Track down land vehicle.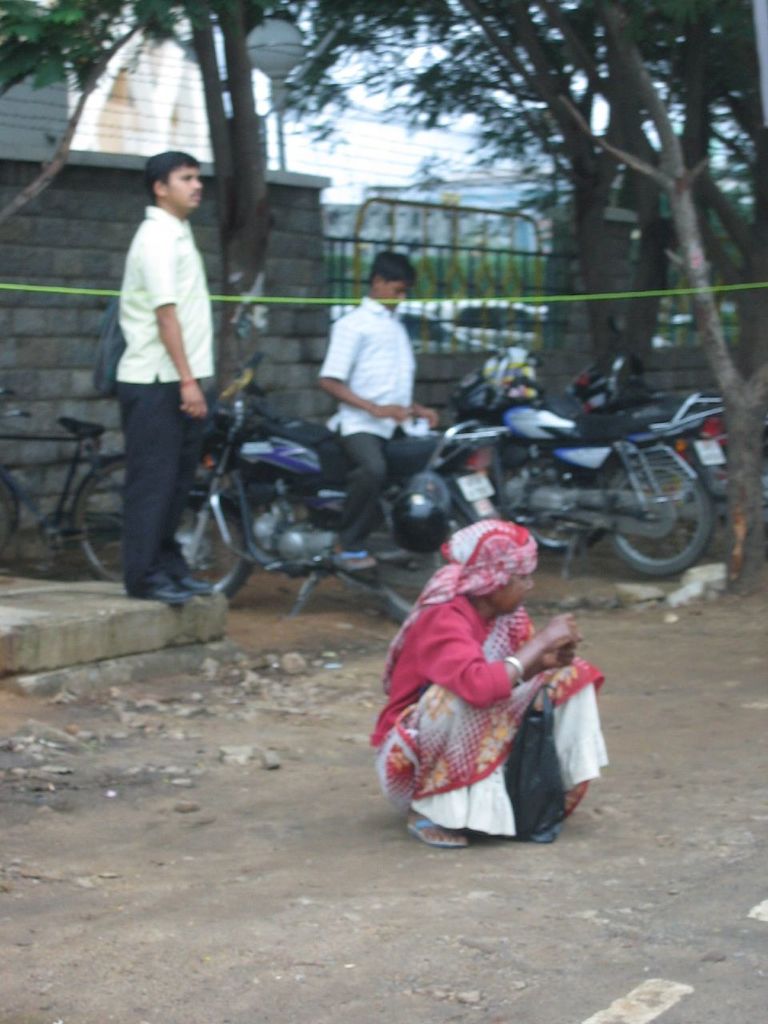
Tracked to 178 329 509 621.
